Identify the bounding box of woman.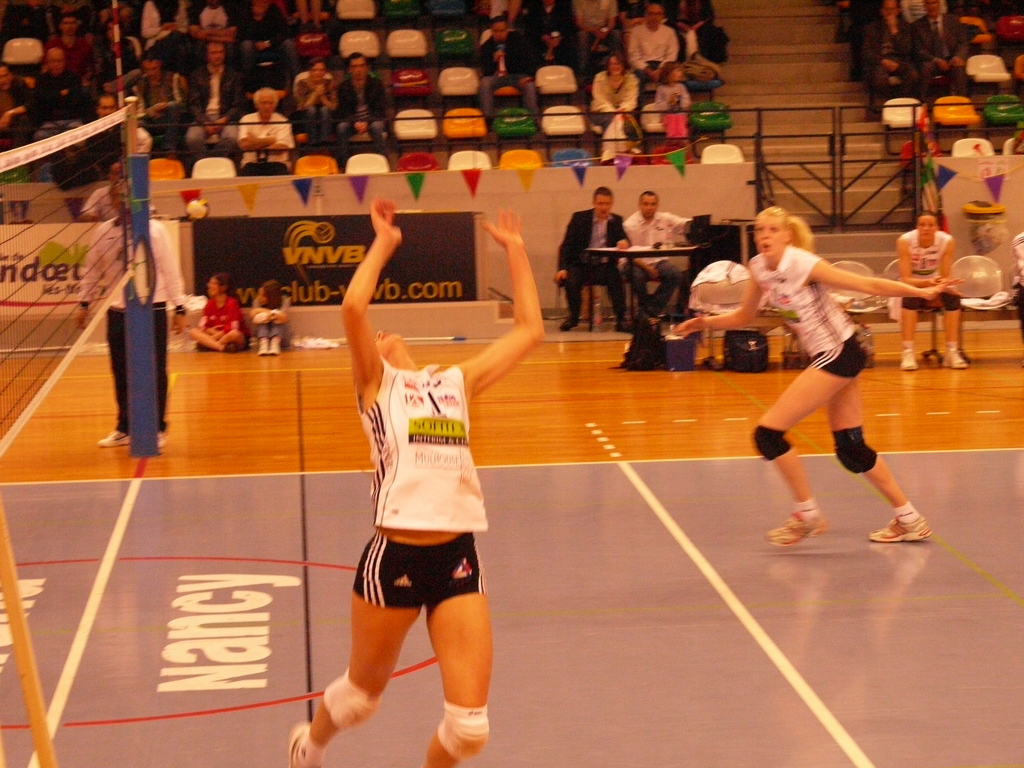
<bbox>688, 173, 932, 548</bbox>.
